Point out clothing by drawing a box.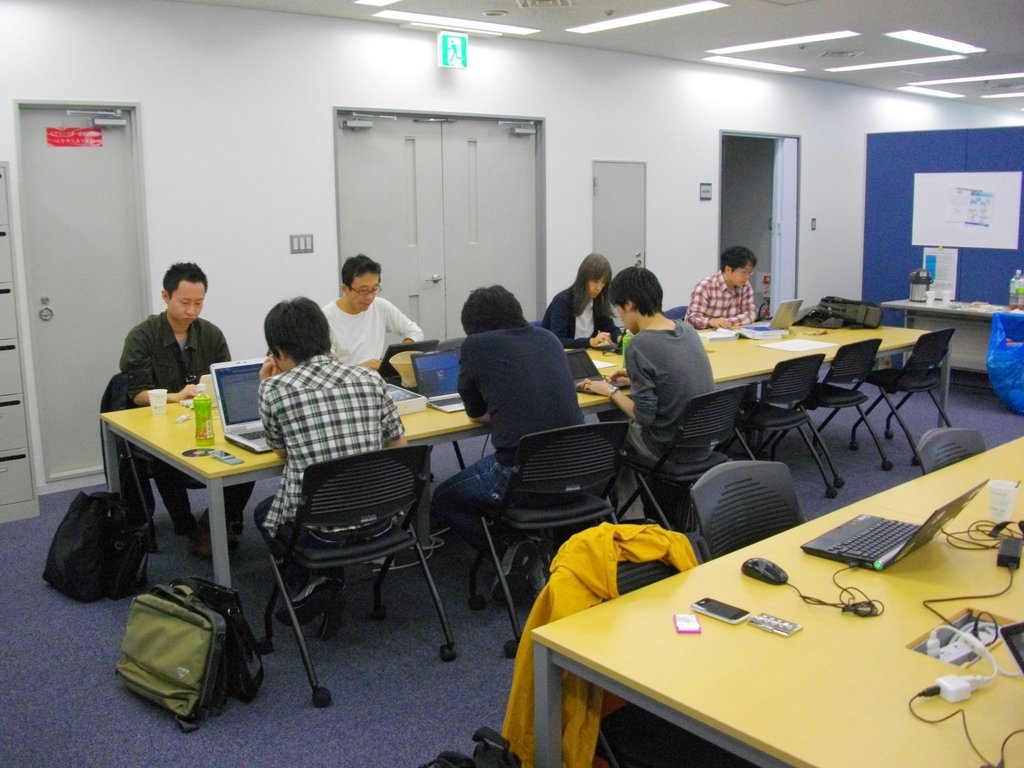
crop(478, 326, 567, 437).
